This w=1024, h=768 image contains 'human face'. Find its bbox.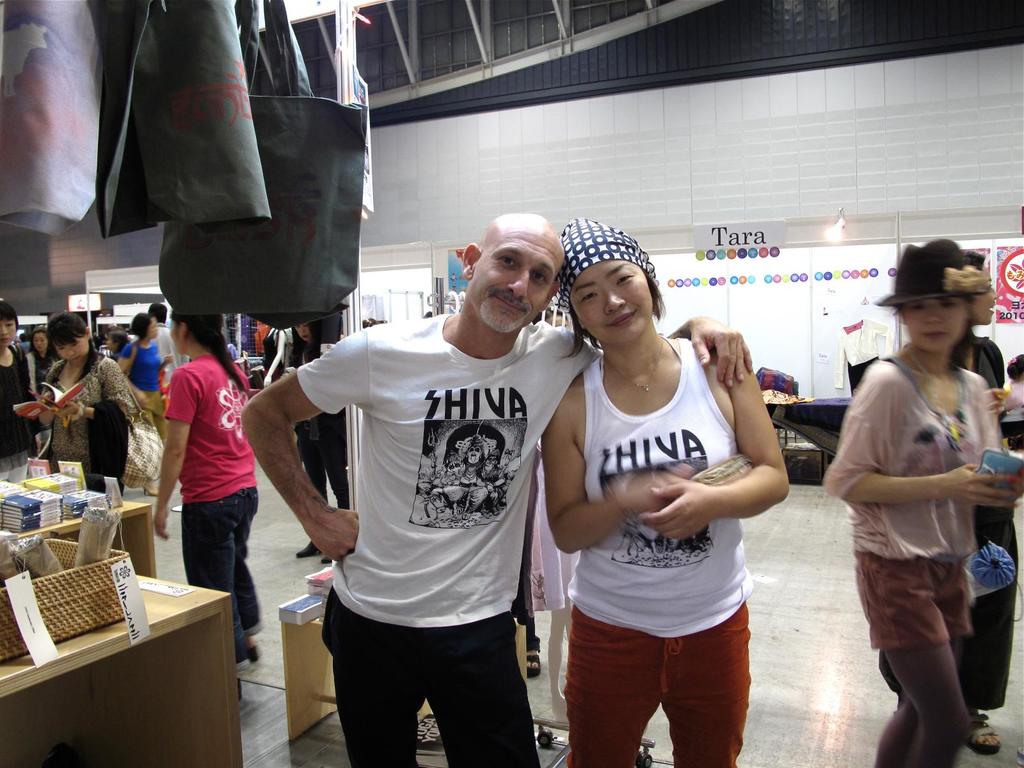
Rect(970, 285, 998, 326).
